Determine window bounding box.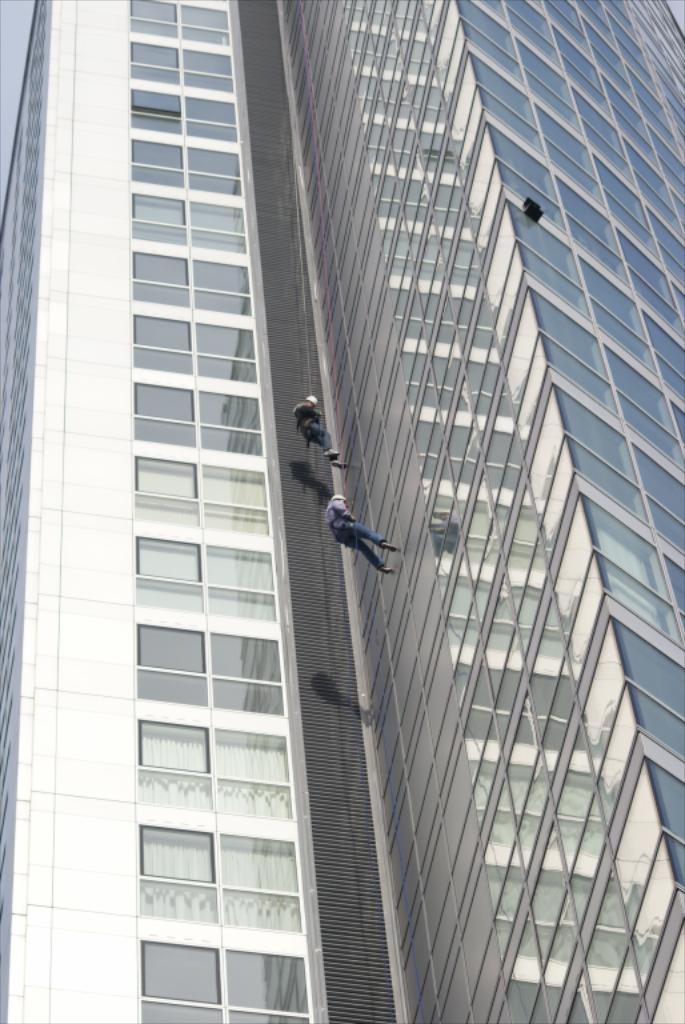
Determined: locate(124, 379, 256, 455).
